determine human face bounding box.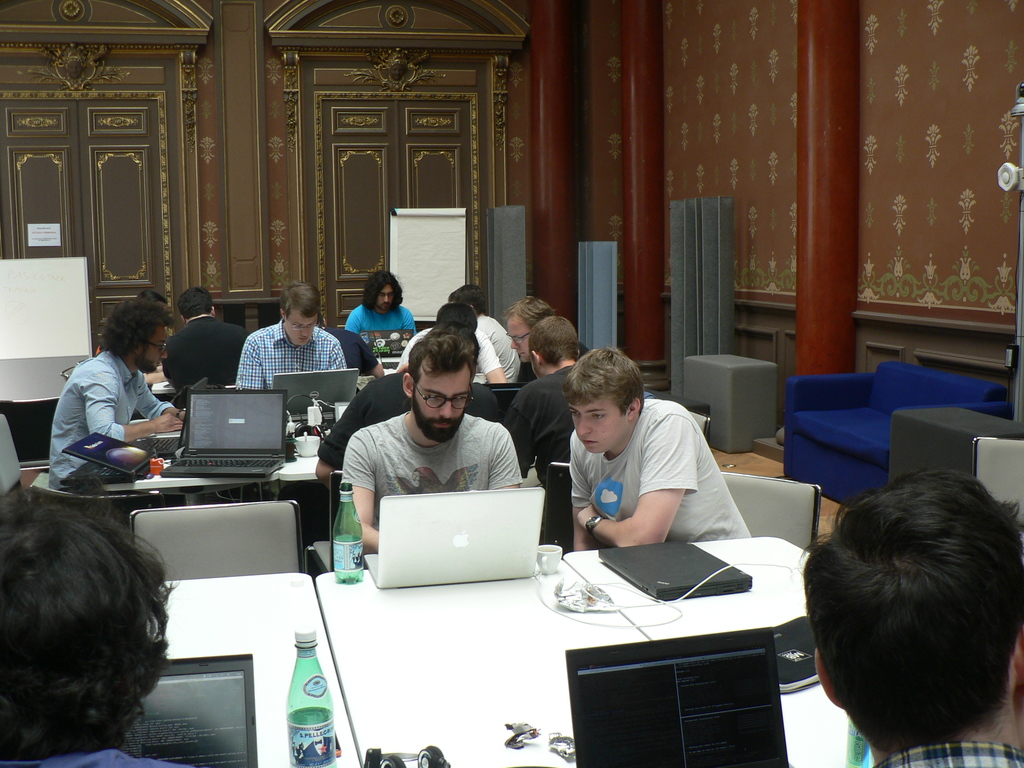
Determined: [410, 362, 468, 438].
